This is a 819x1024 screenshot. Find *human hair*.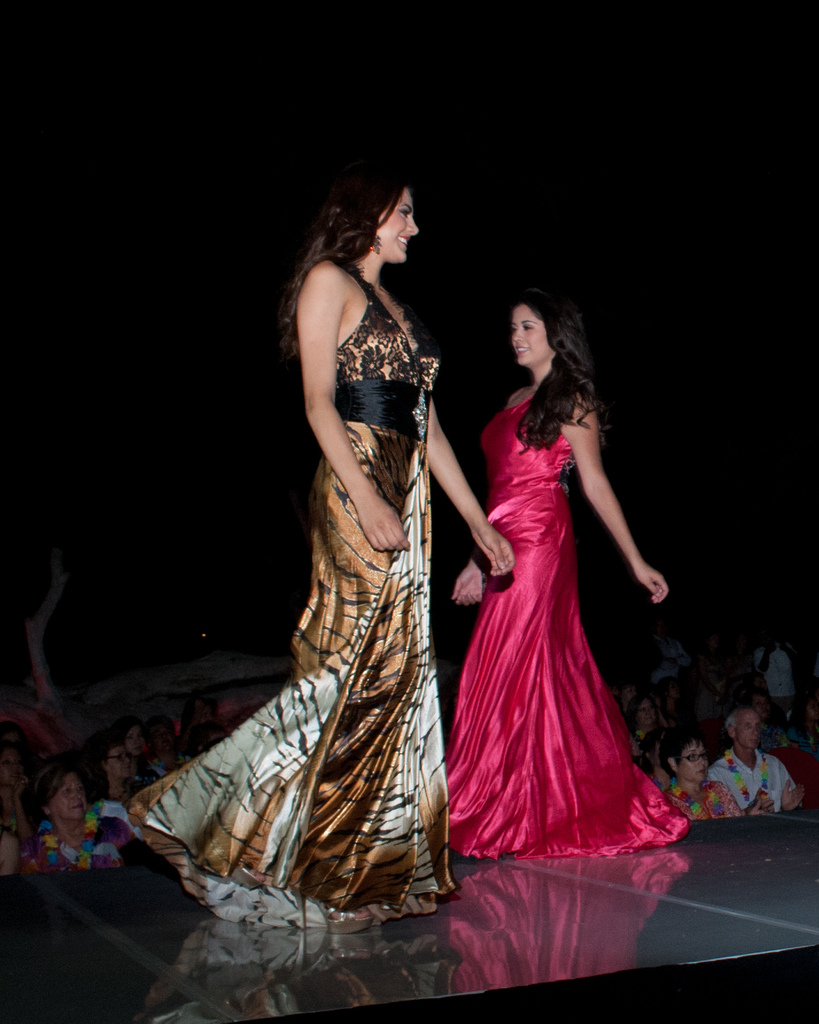
Bounding box: BBox(637, 726, 665, 767).
